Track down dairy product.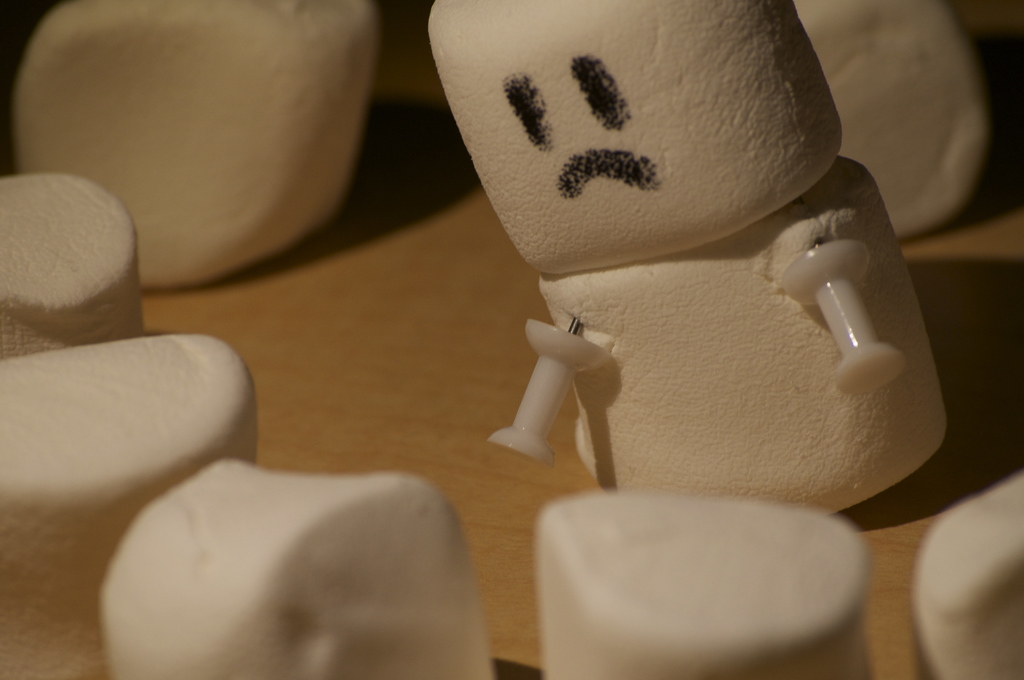
Tracked to BBox(897, 469, 1023, 679).
